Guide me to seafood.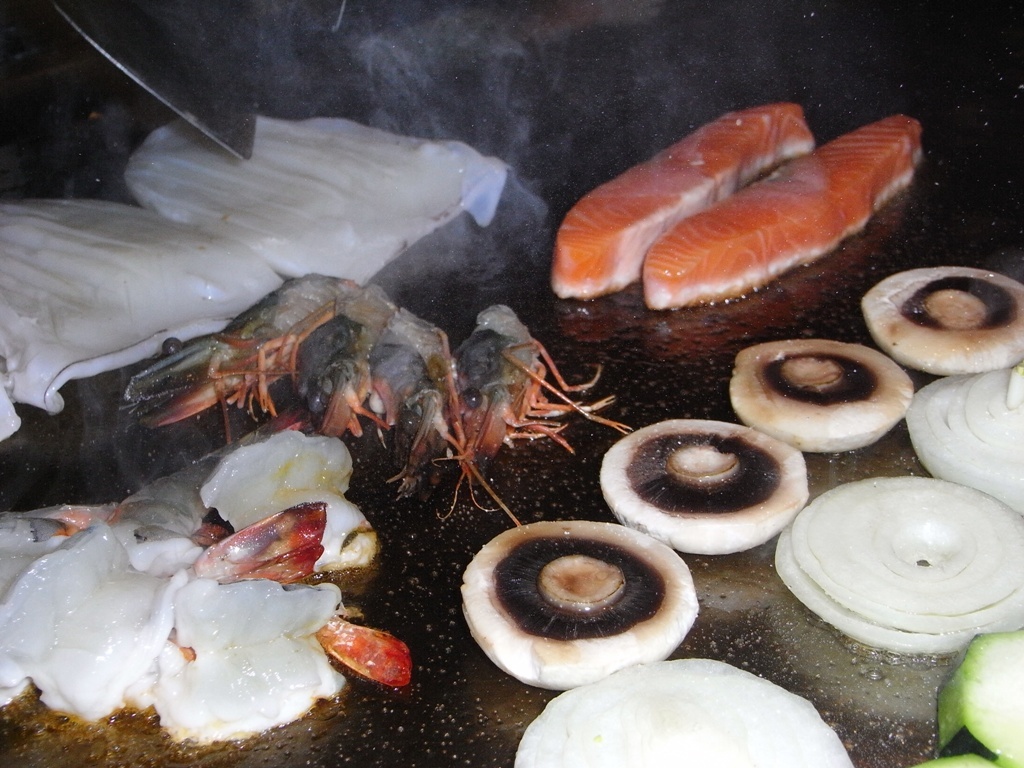
Guidance: locate(11, 416, 400, 747).
